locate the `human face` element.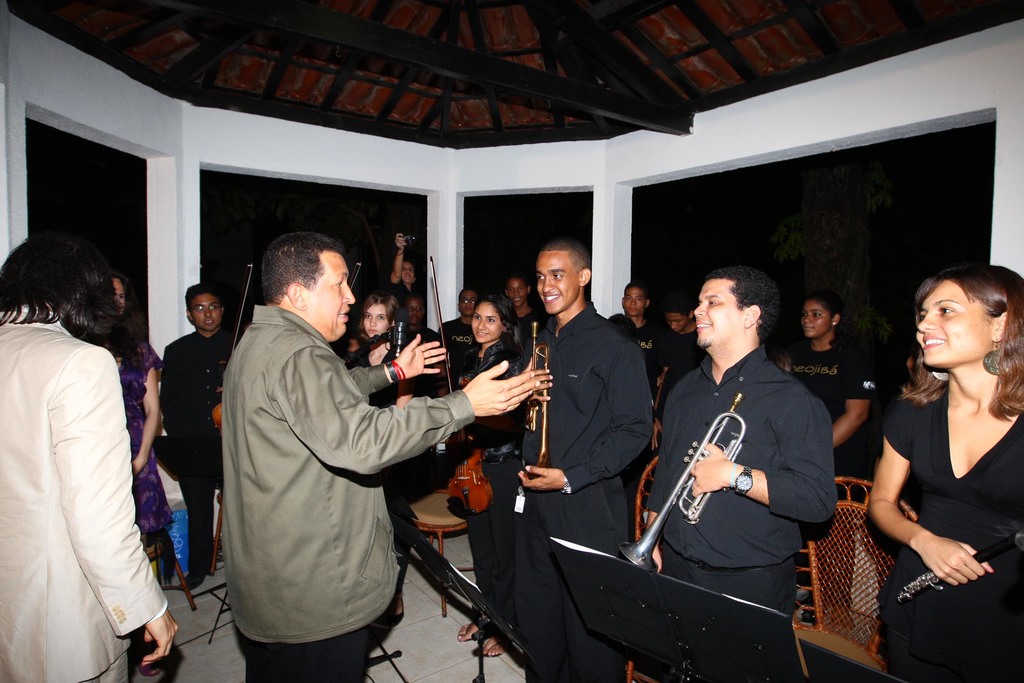
Element bbox: [625,291,644,318].
